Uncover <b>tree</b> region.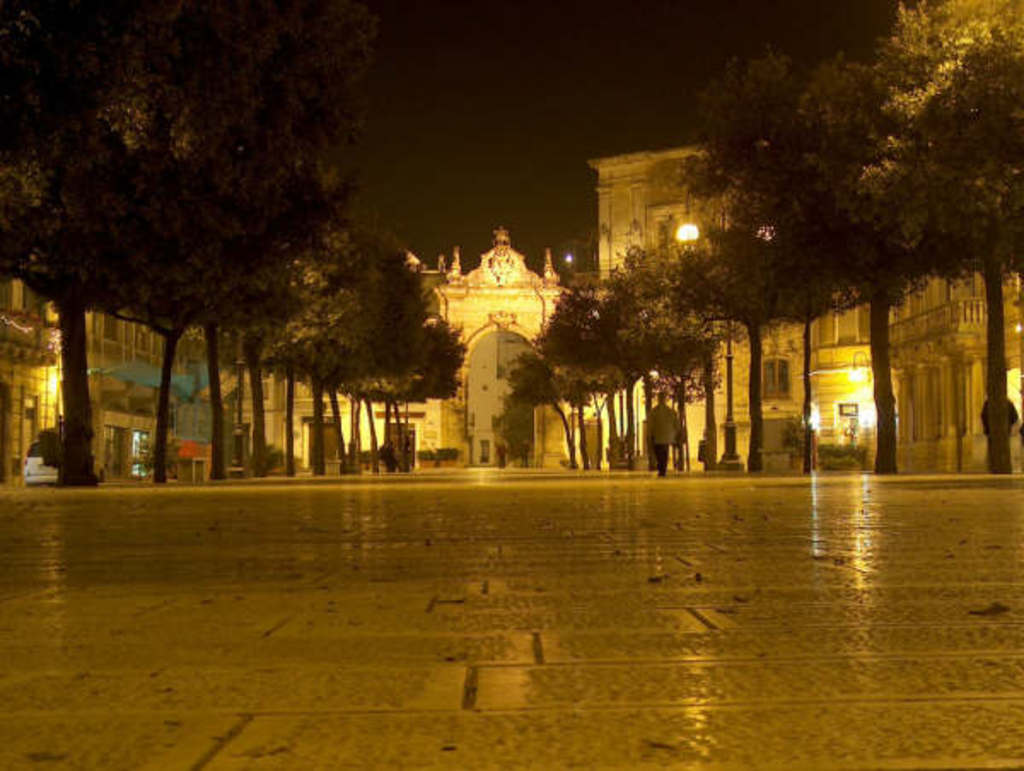
Uncovered: <bbox>505, 285, 631, 472</bbox>.
